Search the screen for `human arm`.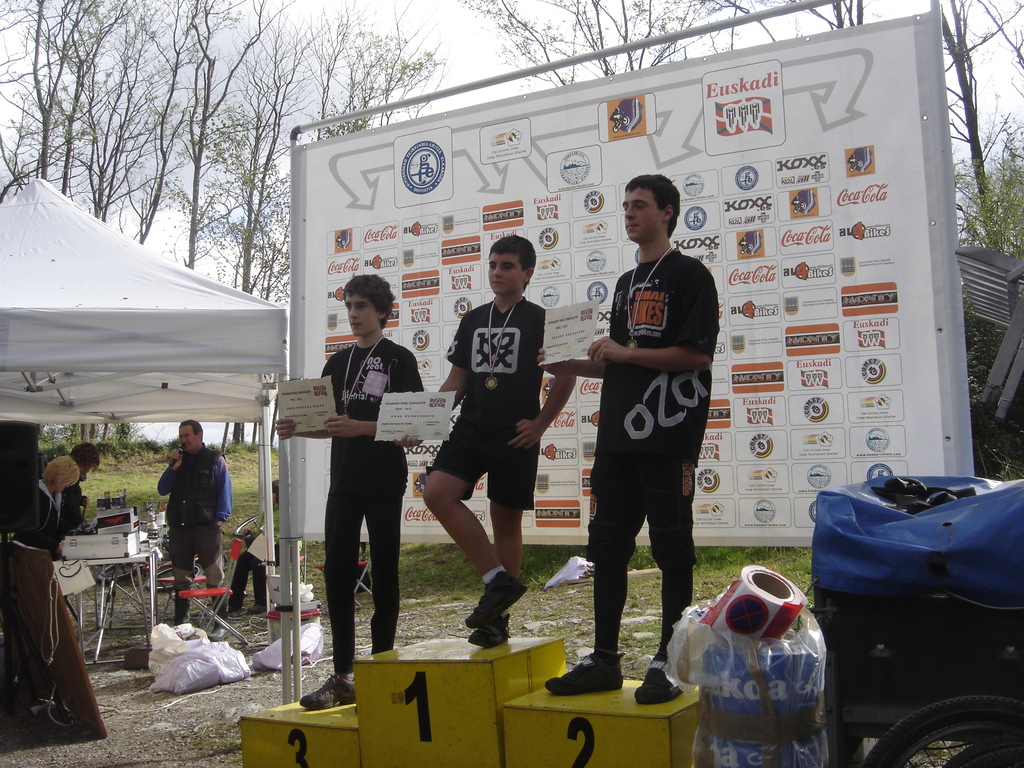
Found at [212,452,234,531].
